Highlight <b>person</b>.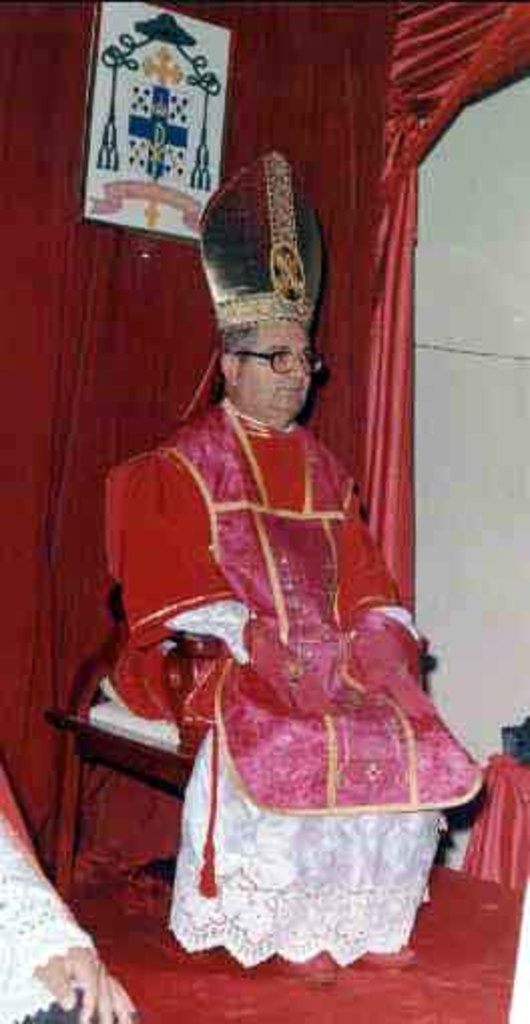
Highlighted region: 104 149 484 982.
